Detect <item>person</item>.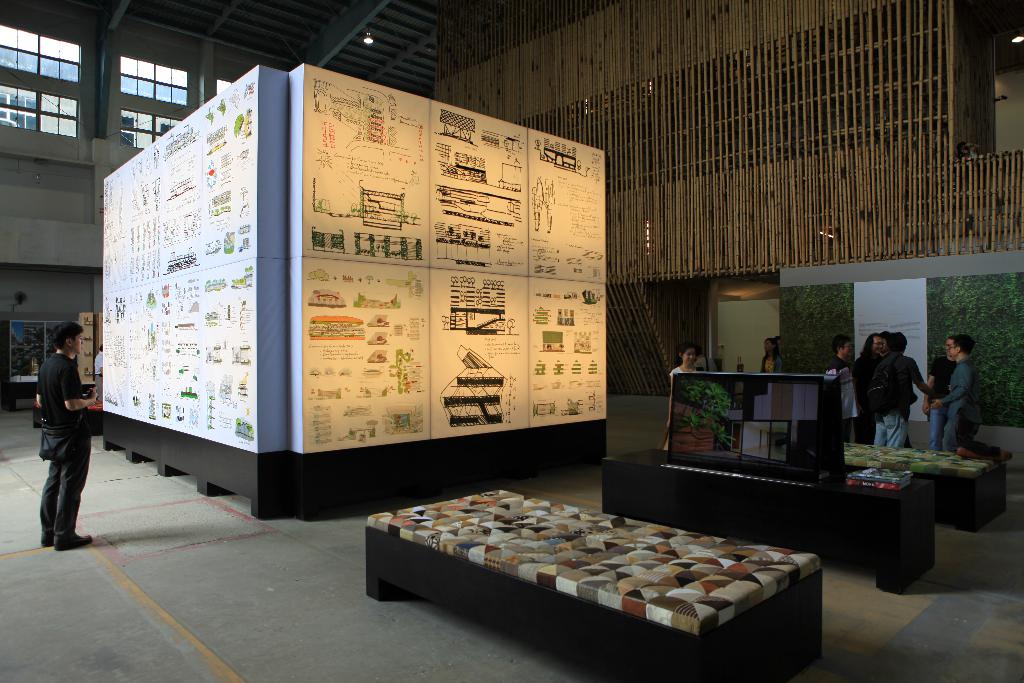
Detected at x1=24, y1=302, x2=96, y2=561.
